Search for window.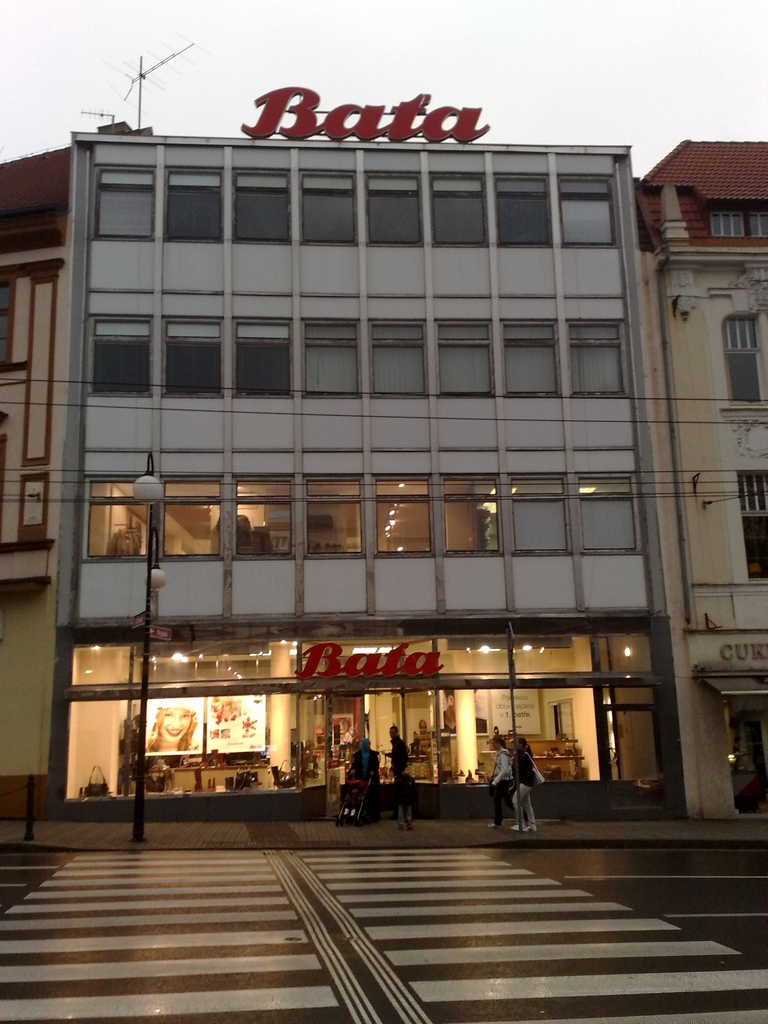
Found at l=231, t=171, r=298, b=248.
